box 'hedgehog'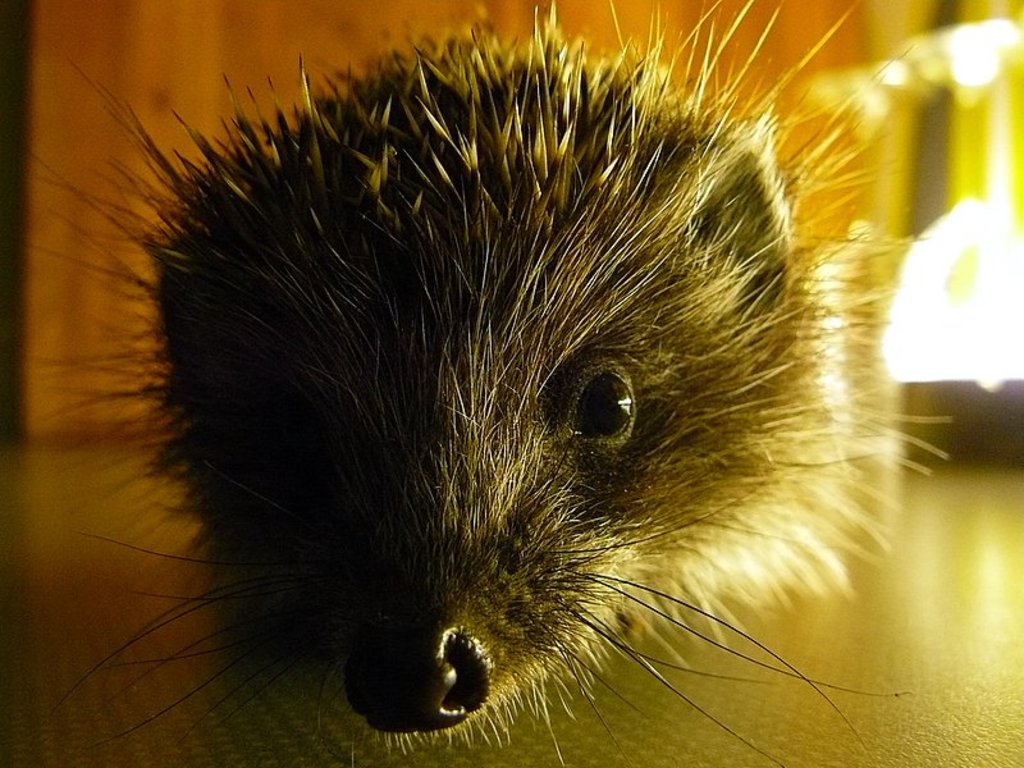
box=[15, 0, 956, 767]
